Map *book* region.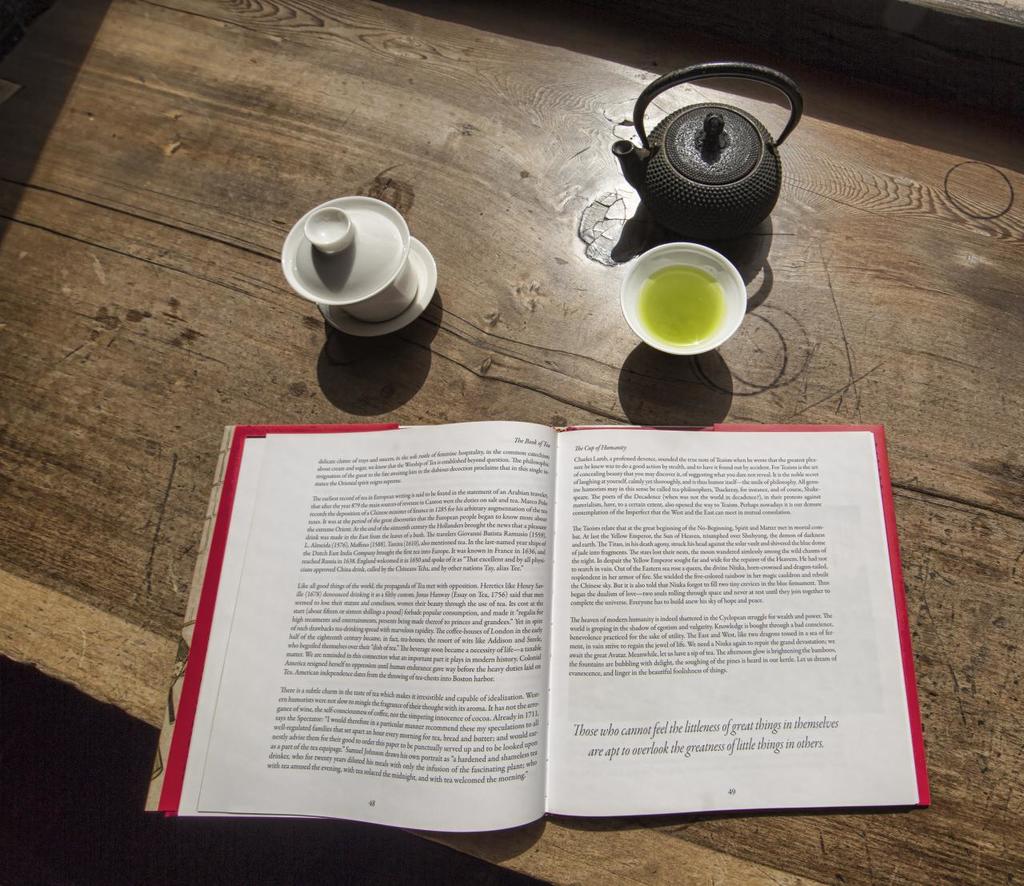
Mapped to {"x1": 197, "y1": 415, "x2": 834, "y2": 820}.
